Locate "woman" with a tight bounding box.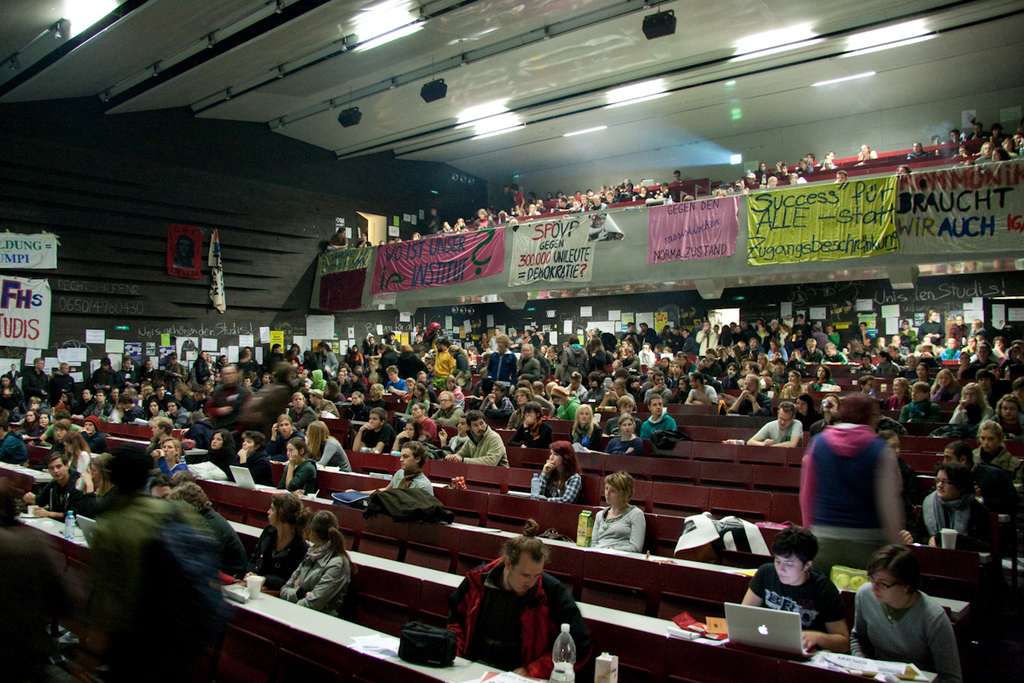
crop(67, 431, 89, 483).
